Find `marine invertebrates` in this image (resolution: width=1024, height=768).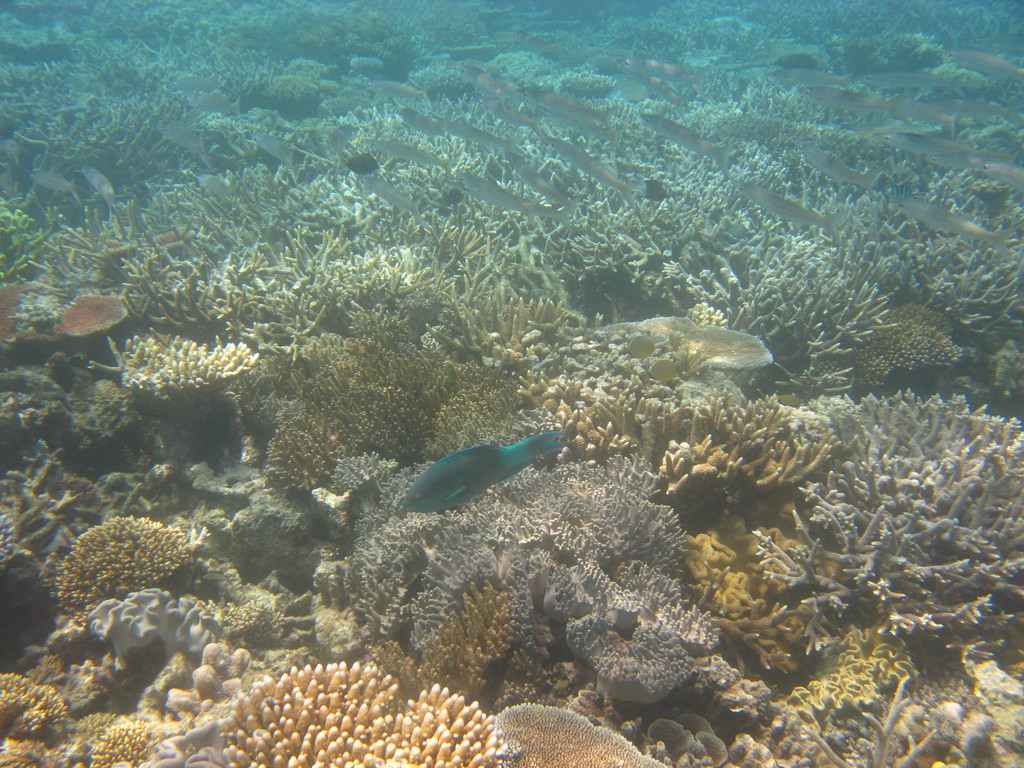
{"left": 719, "top": 0, "right": 838, "bottom": 59}.
